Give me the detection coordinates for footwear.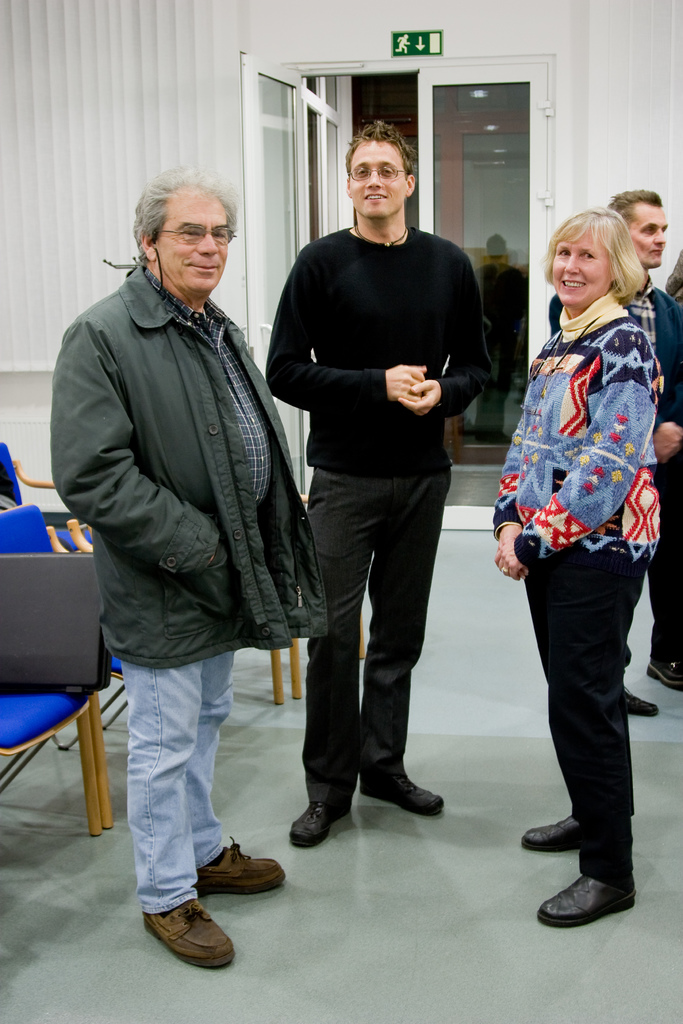
(141,899,232,977).
